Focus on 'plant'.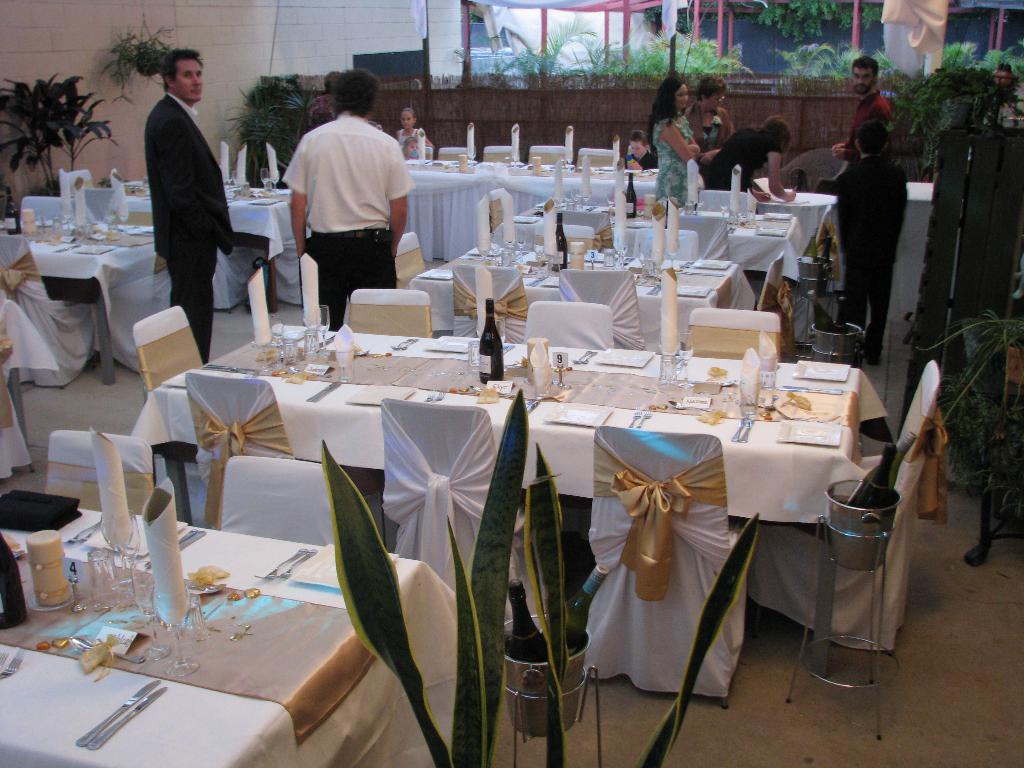
Focused at {"left": 491, "top": 12, "right": 604, "bottom": 90}.
